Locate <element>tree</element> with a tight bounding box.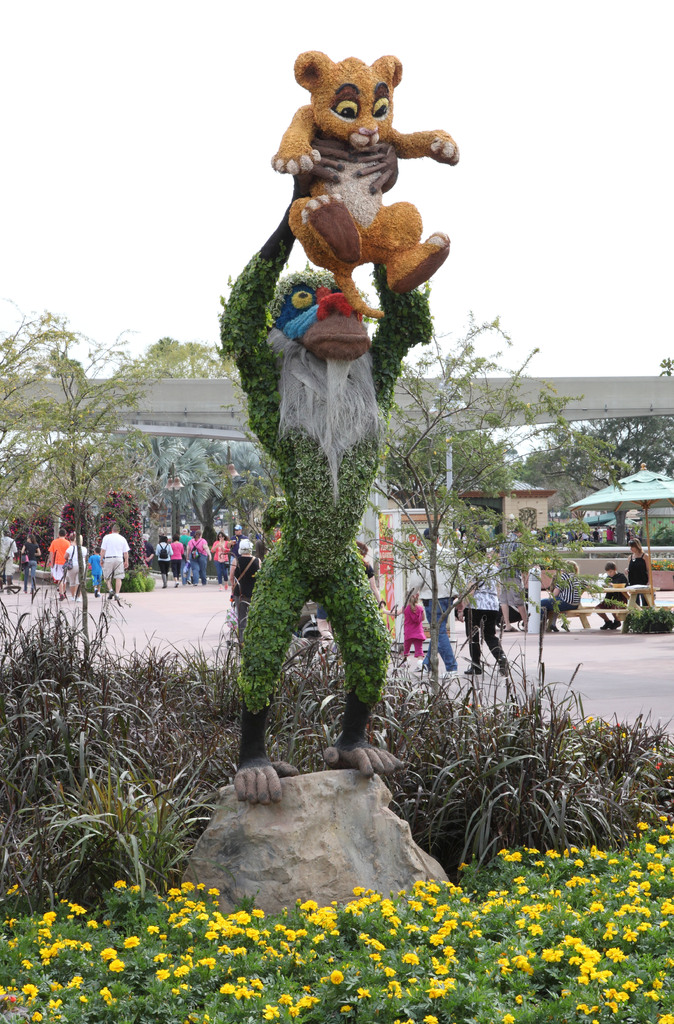
(x1=165, y1=433, x2=275, y2=552).
